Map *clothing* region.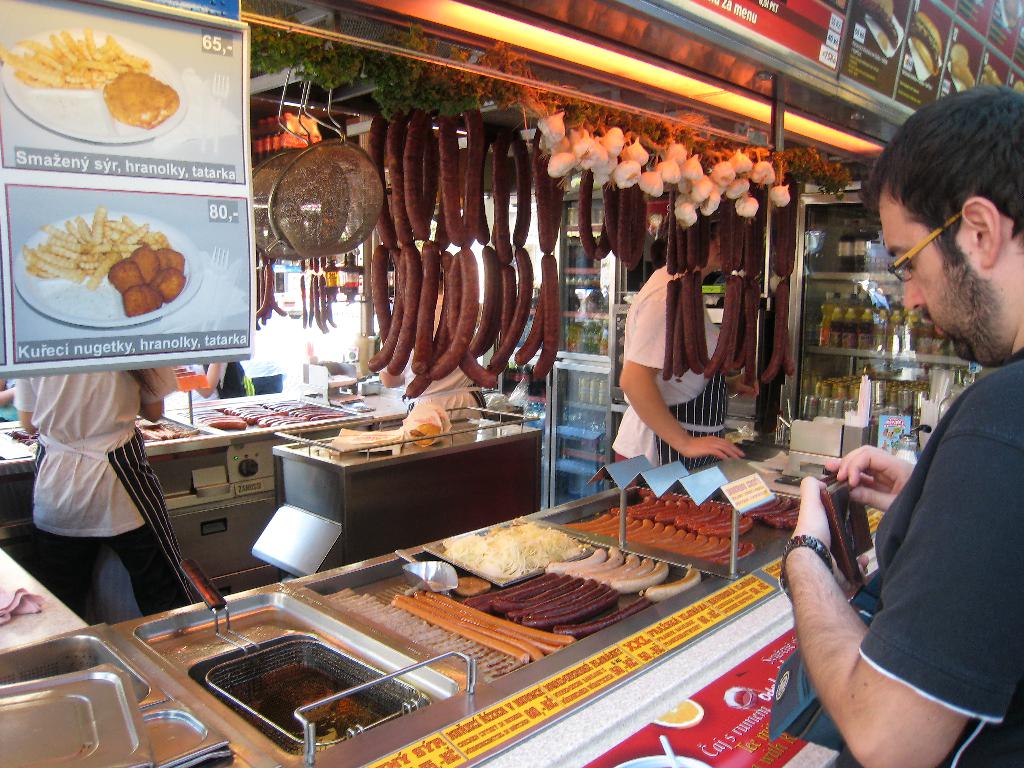
Mapped to pyautogui.locateOnScreen(612, 268, 729, 488).
